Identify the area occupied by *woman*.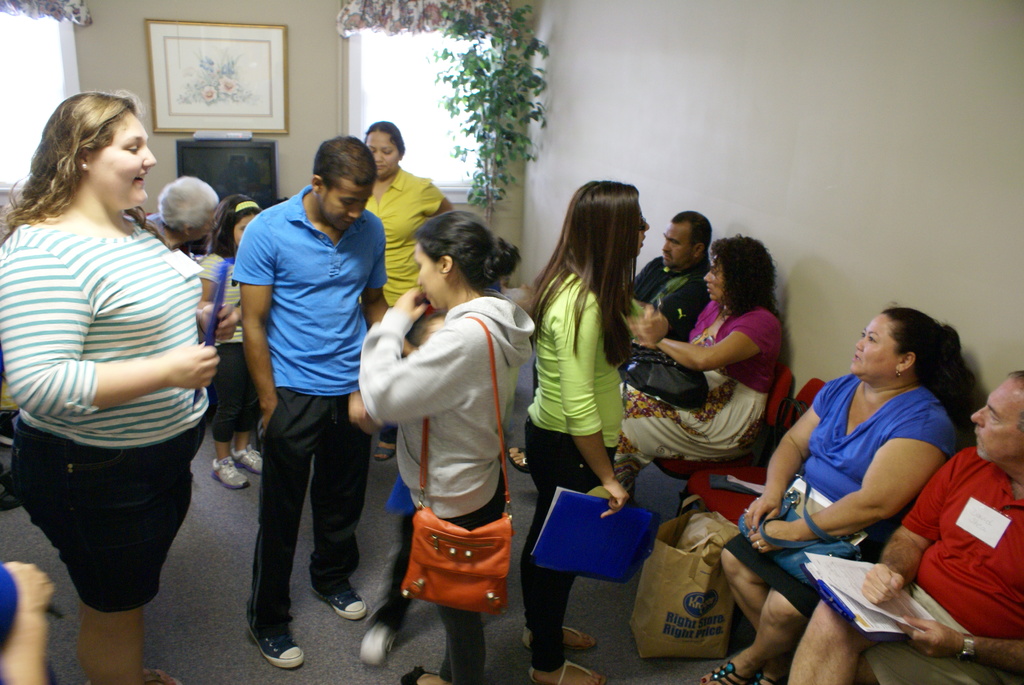
Area: {"x1": 611, "y1": 230, "x2": 790, "y2": 500}.
